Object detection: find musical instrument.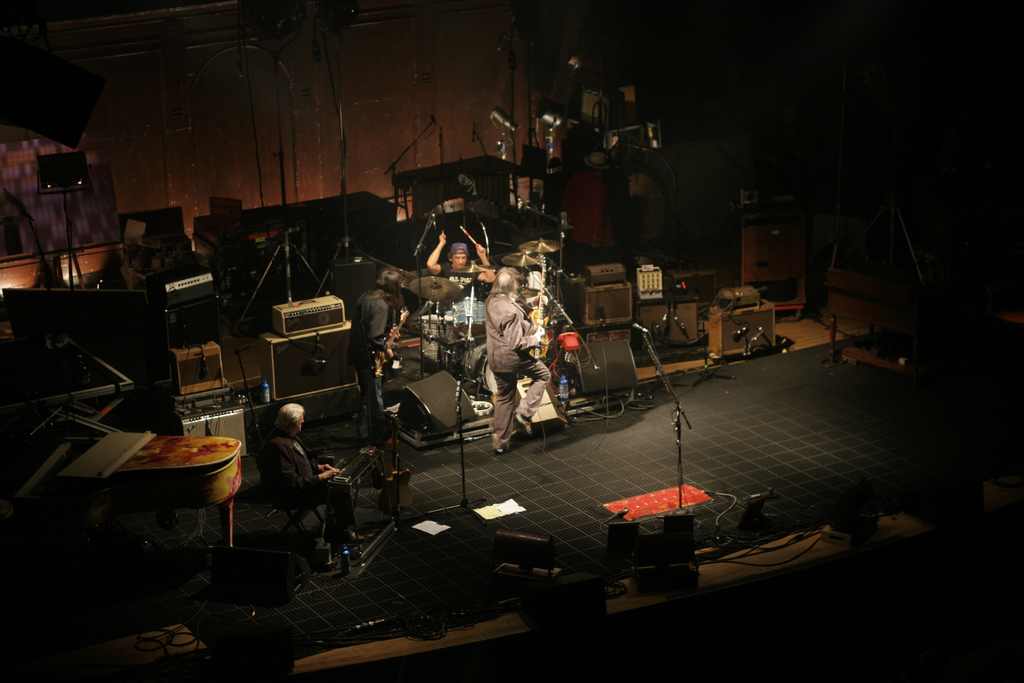
l=502, t=251, r=545, b=270.
